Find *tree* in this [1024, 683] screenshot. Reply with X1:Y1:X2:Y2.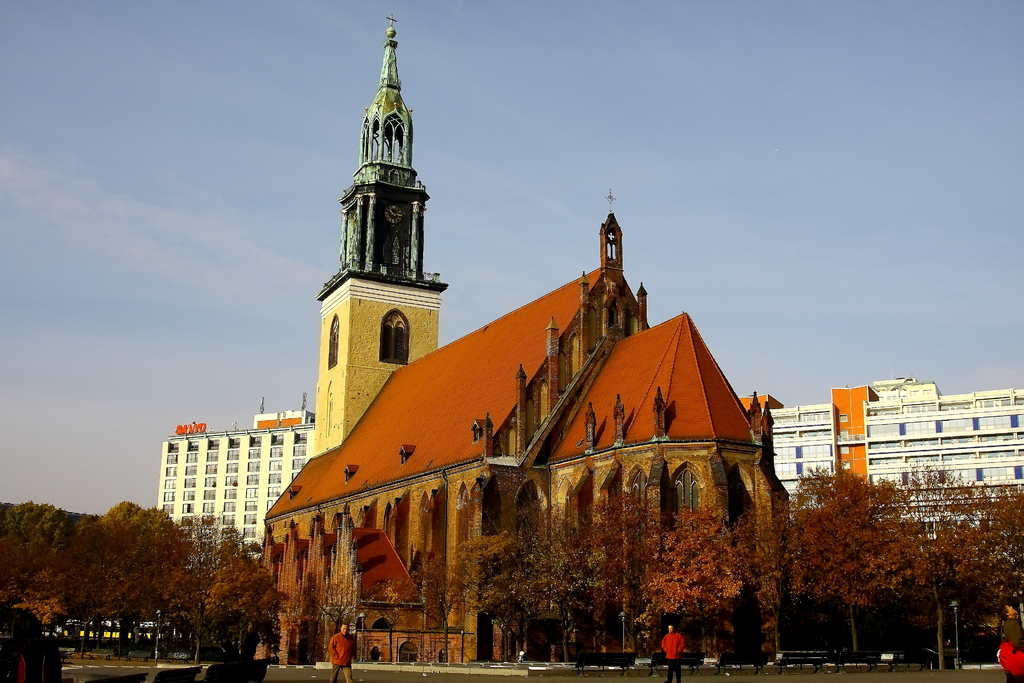
425:497:569:679.
